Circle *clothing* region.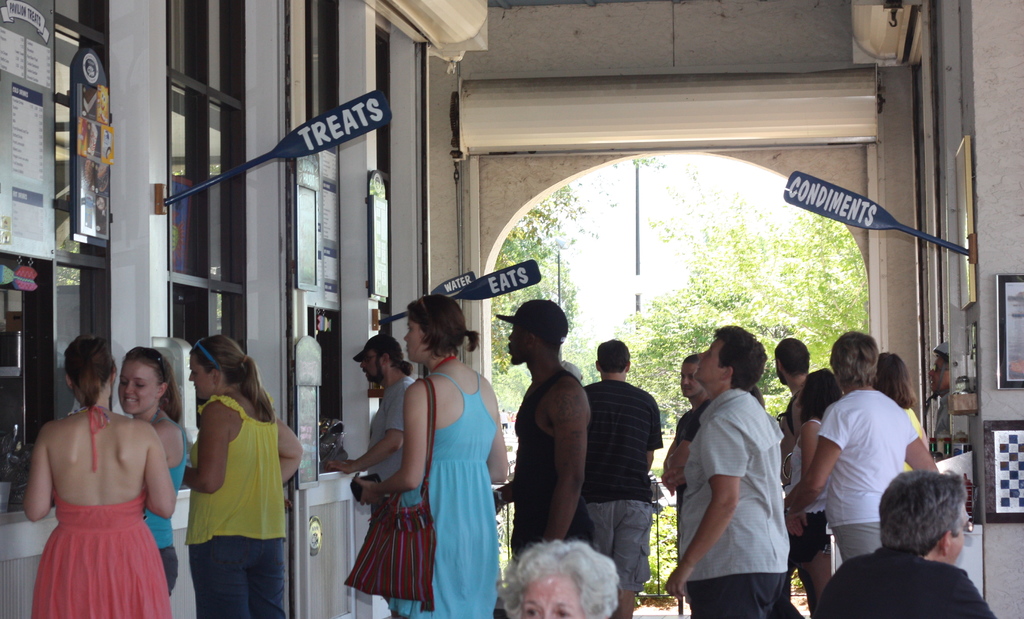
Region: detection(588, 382, 665, 507).
